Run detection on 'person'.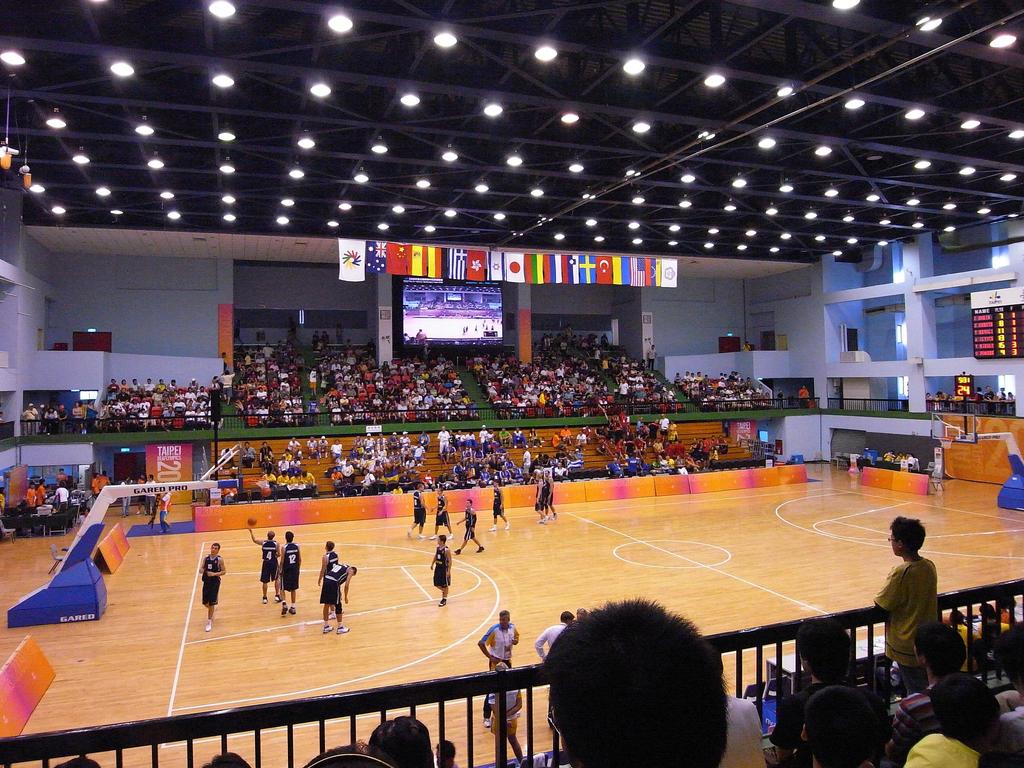
Result: 897,451,912,474.
